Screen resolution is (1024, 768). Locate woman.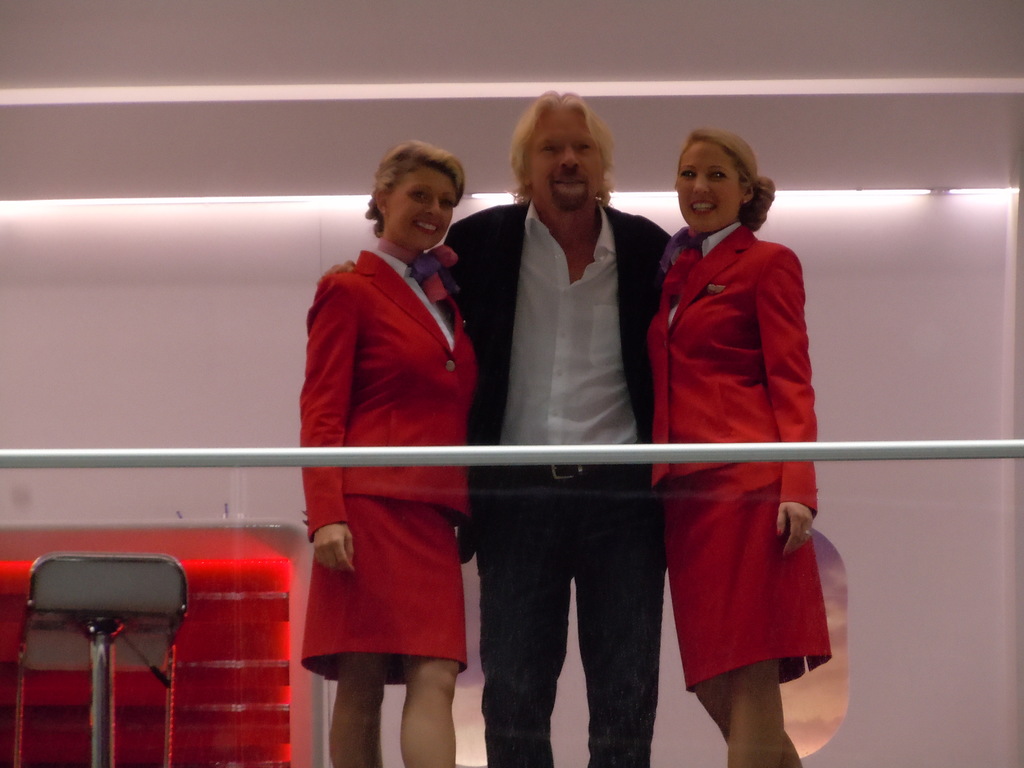
bbox=[275, 142, 506, 756].
